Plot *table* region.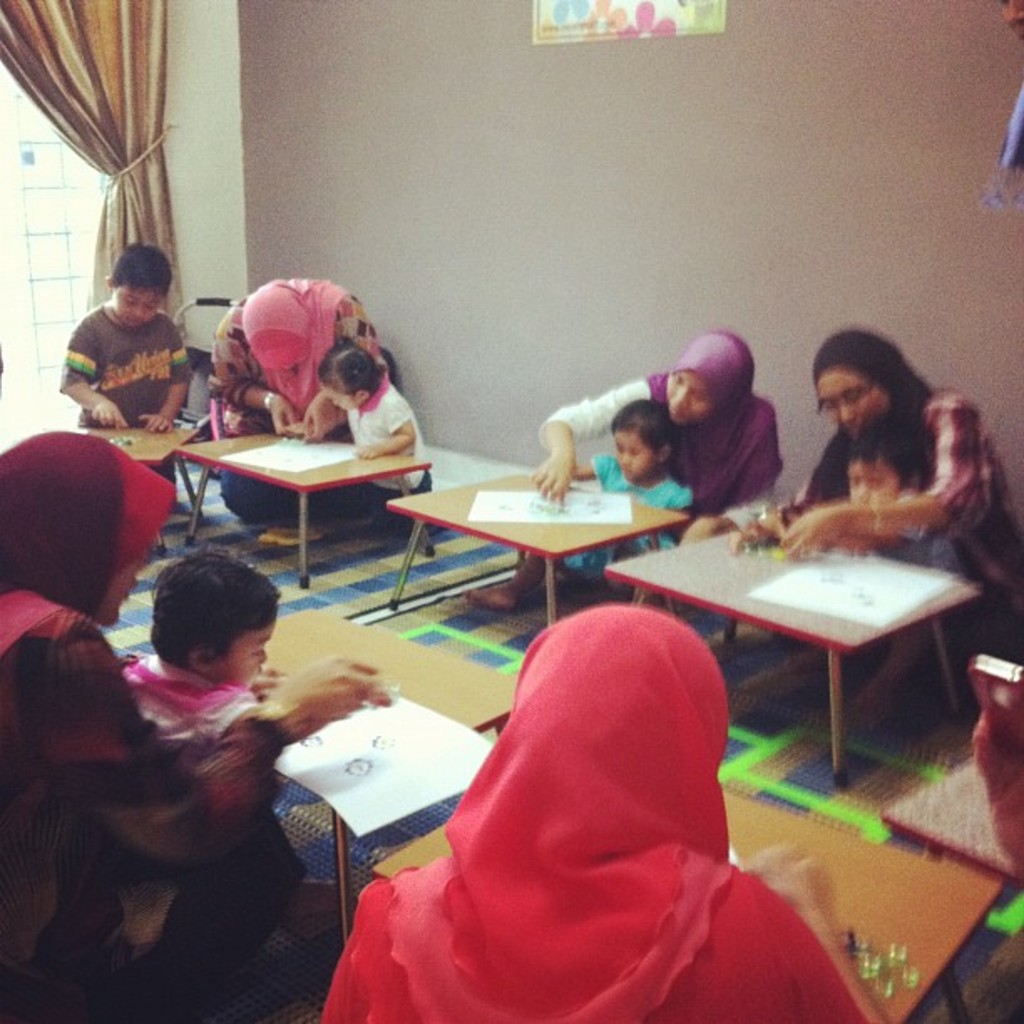
Plotted at <region>371, 781, 1012, 1022</region>.
